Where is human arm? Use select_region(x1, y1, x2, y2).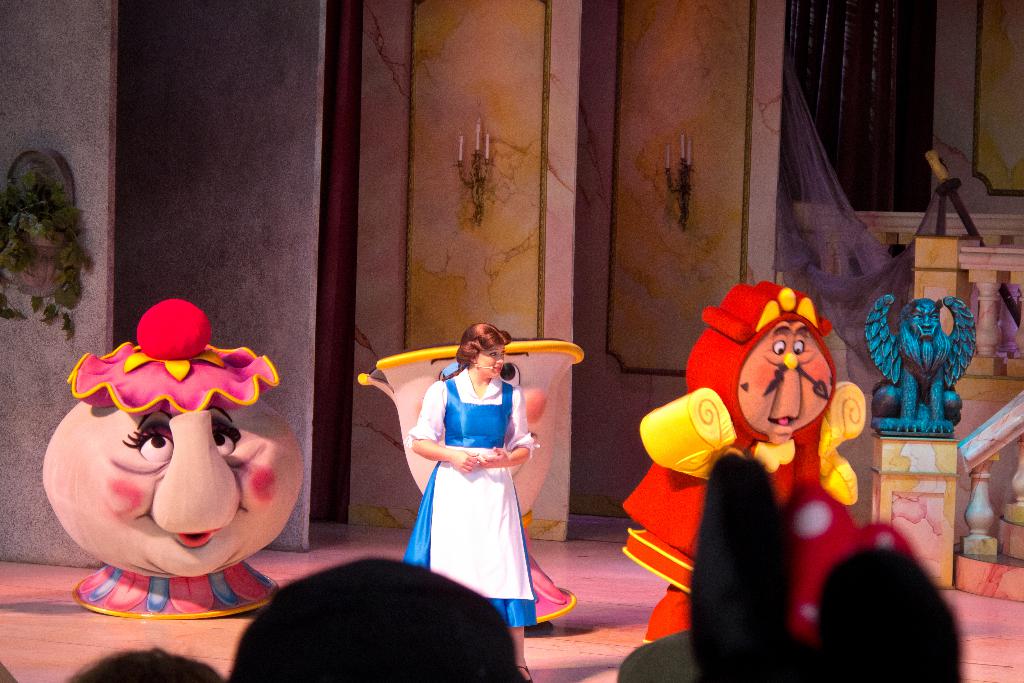
select_region(397, 370, 484, 489).
